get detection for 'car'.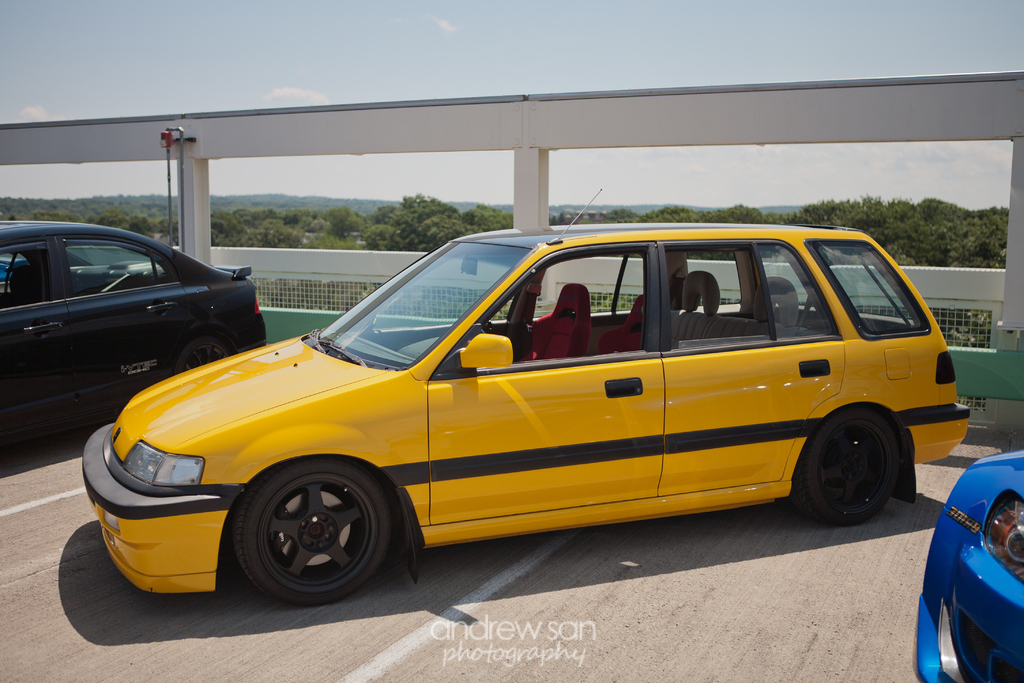
Detection: 0 220 269 416.
